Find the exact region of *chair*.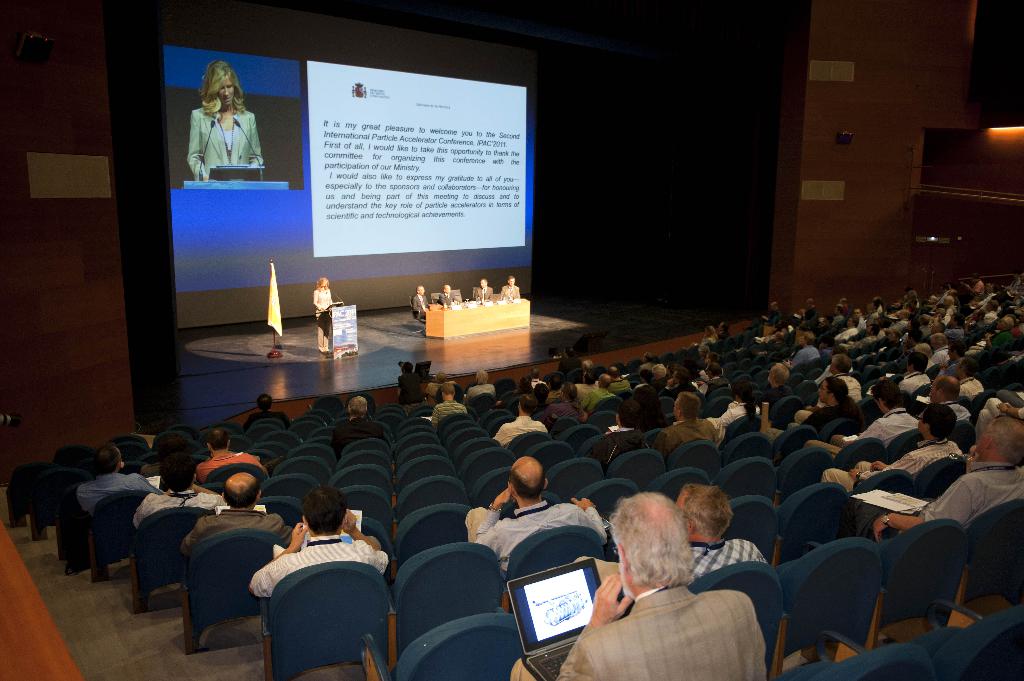
Exact region: locate(884, 428, 927, 463).
